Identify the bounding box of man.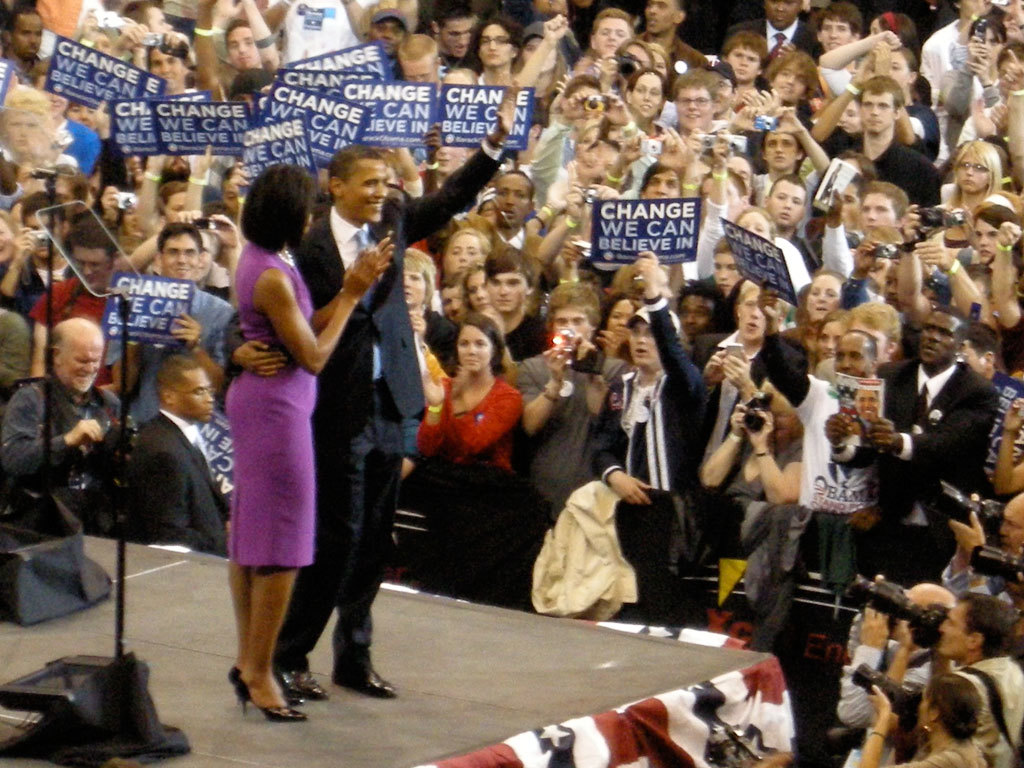
select_region(35, 237, 132, 388).
